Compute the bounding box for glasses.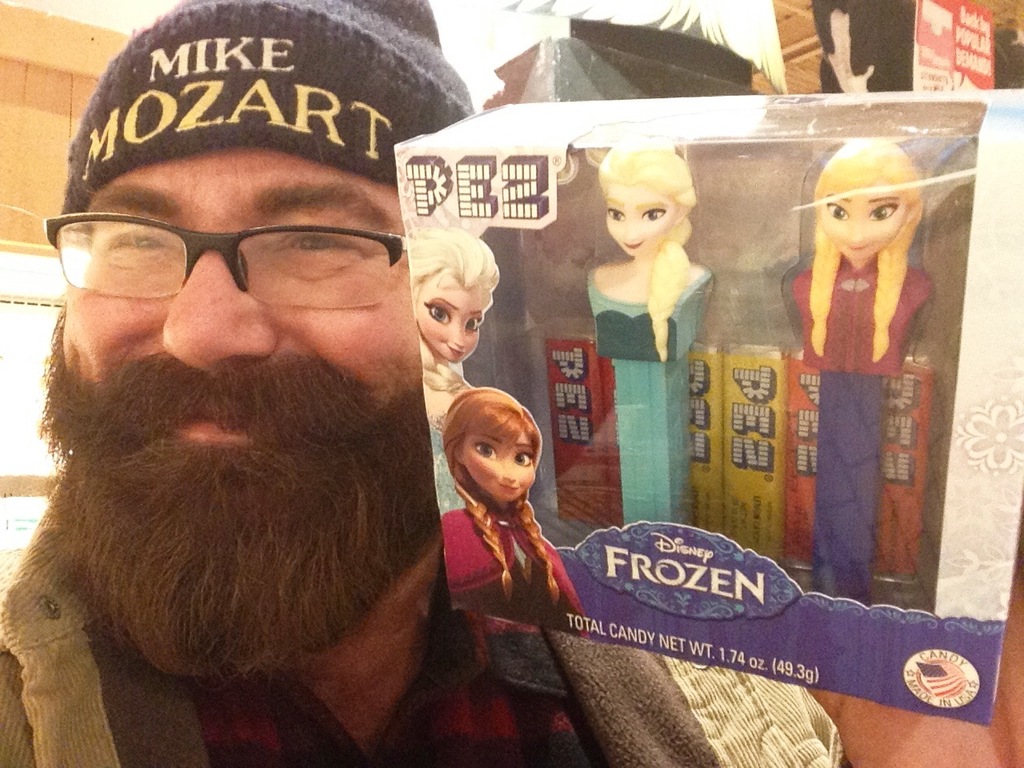
[x1=23, y1=194, x2=387, y2=306].
